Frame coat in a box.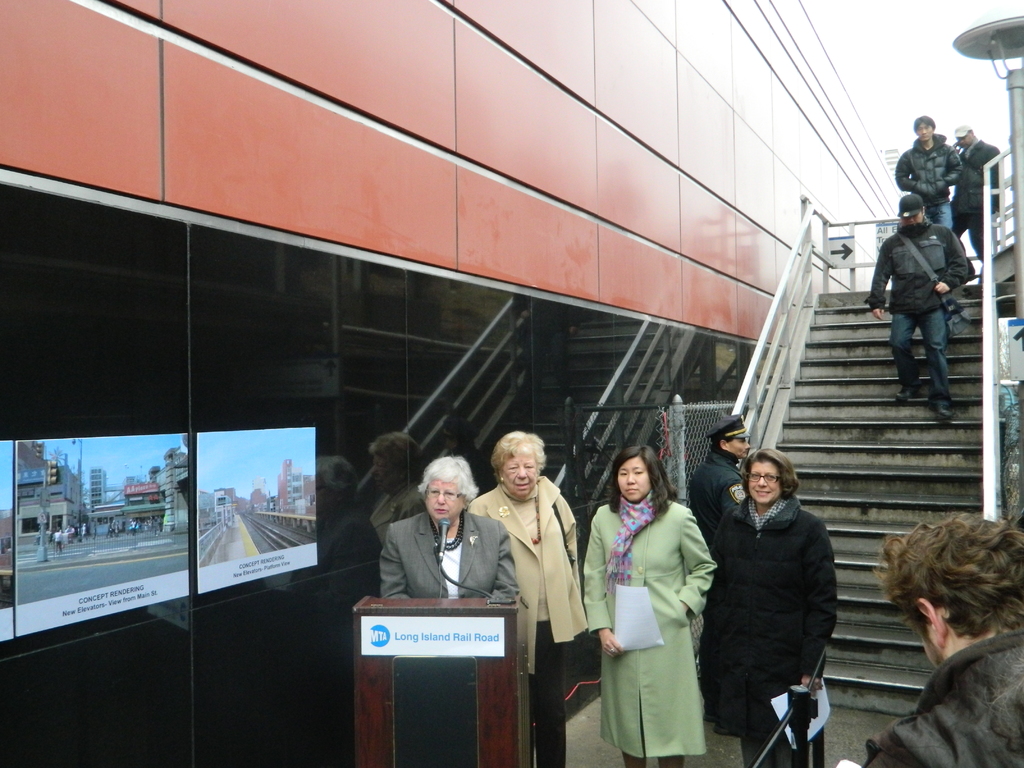
(865,219,968,316).
